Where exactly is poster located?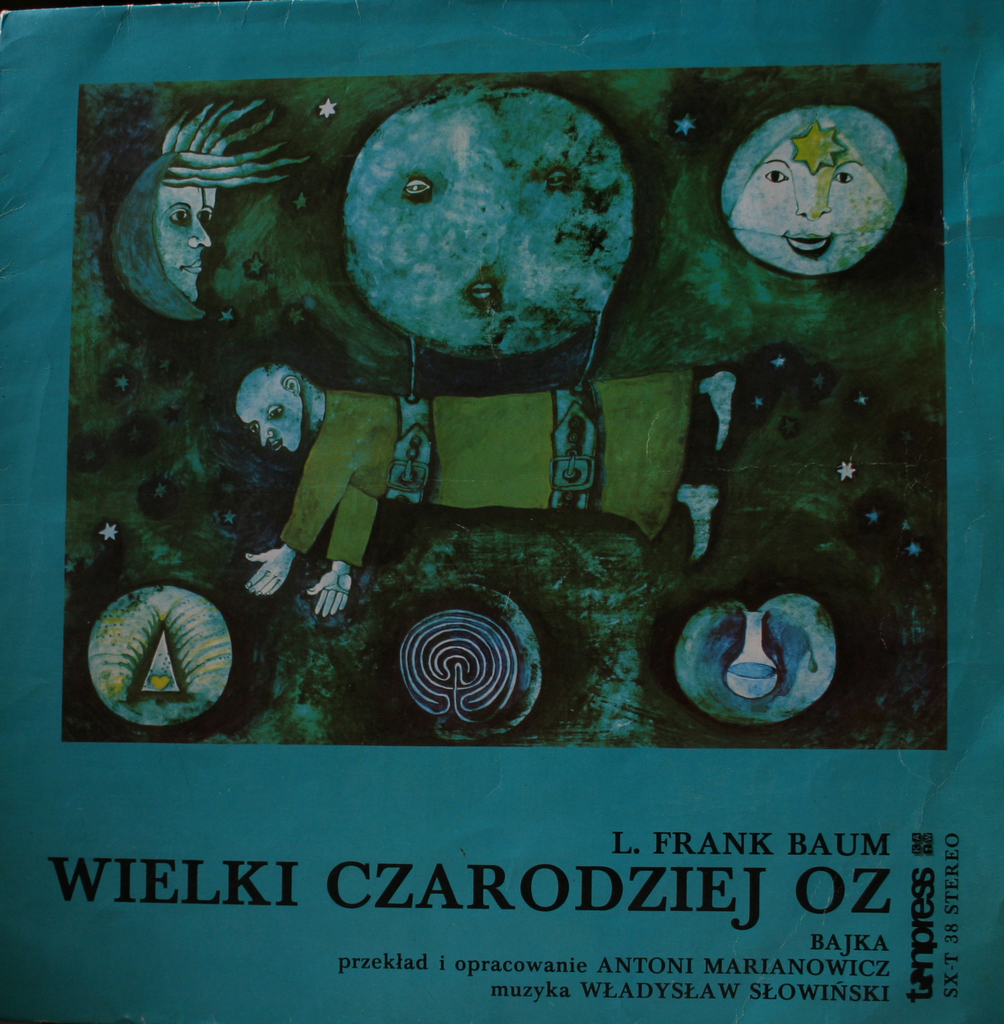
Its bounding box is <region>0, 0, 1003, 1021</region>.
